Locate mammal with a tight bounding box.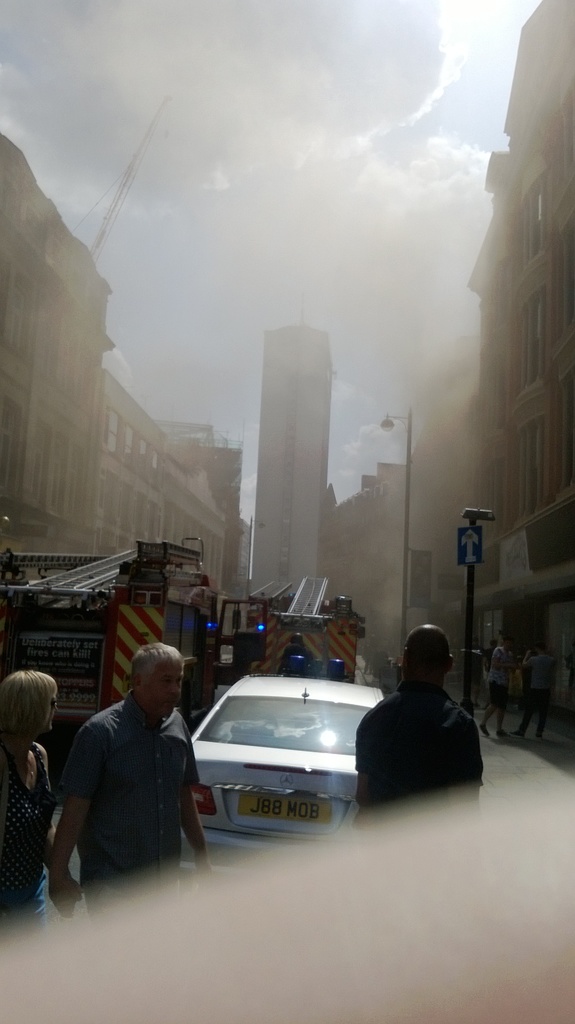
(x1=35, y1=636, x2=205, y2=906).
